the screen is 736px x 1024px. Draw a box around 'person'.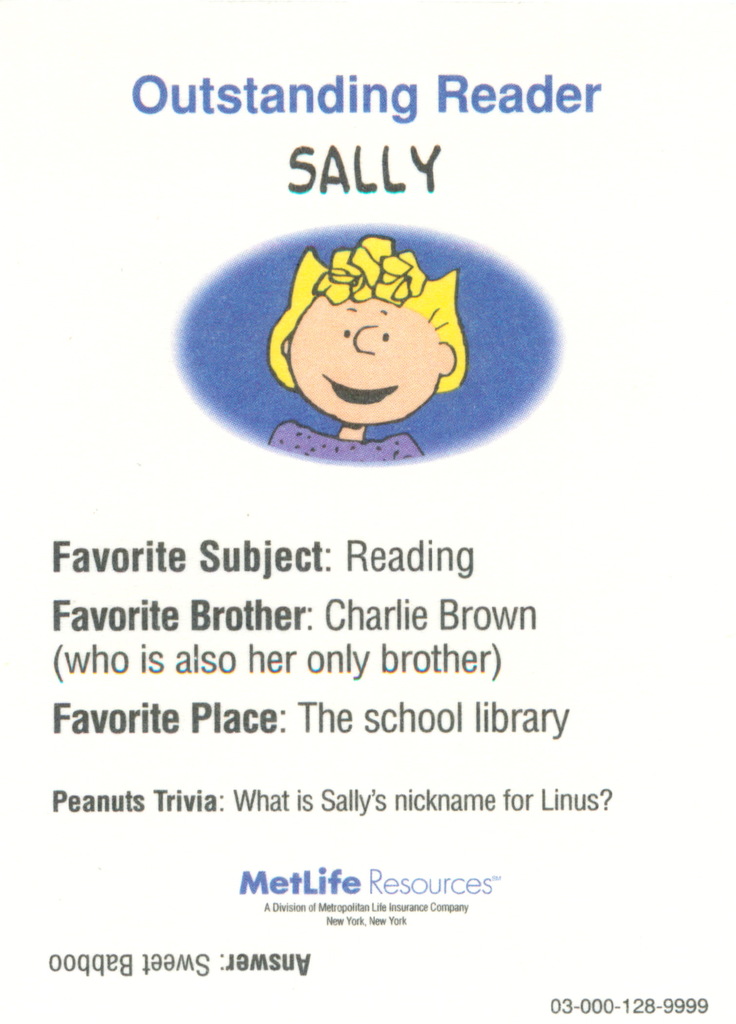
[268,234,468,466].
